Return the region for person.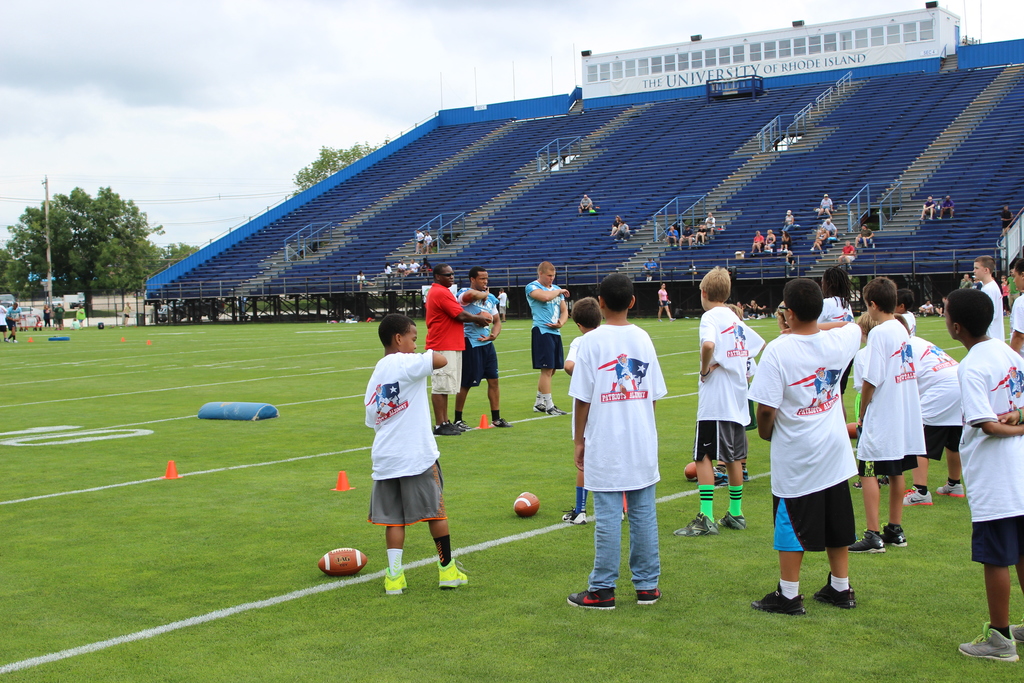
Rect(447, 262, 504, 437).
